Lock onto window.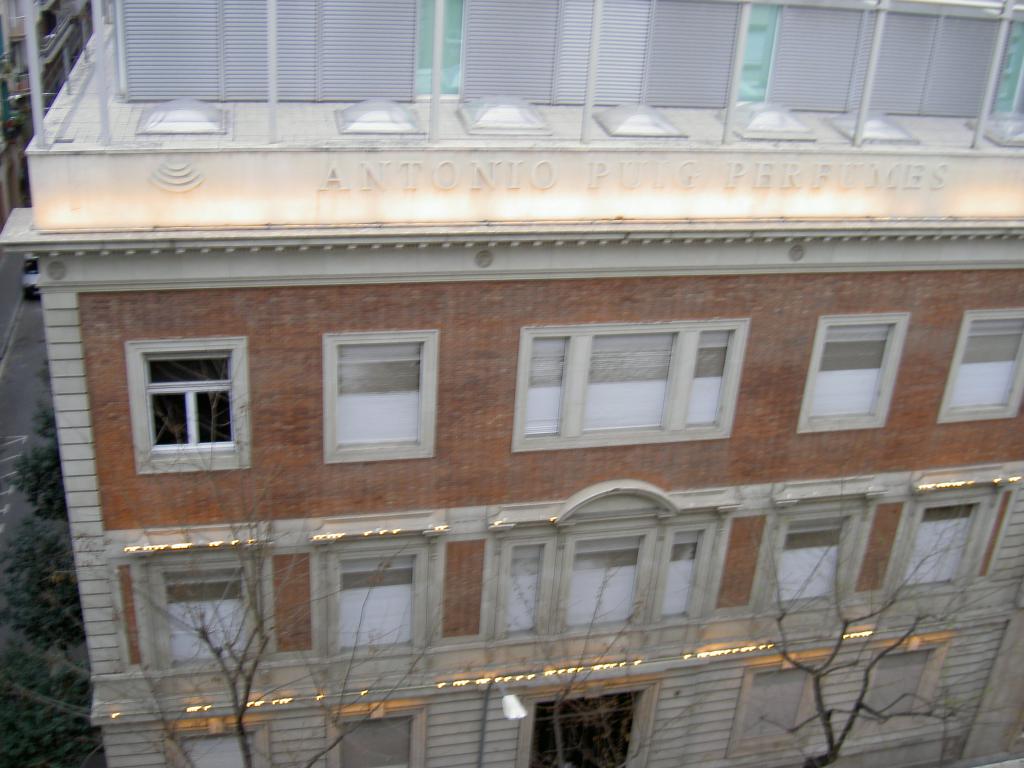
Locked: [x1=506, y1=531, x2=548, y2=636].
